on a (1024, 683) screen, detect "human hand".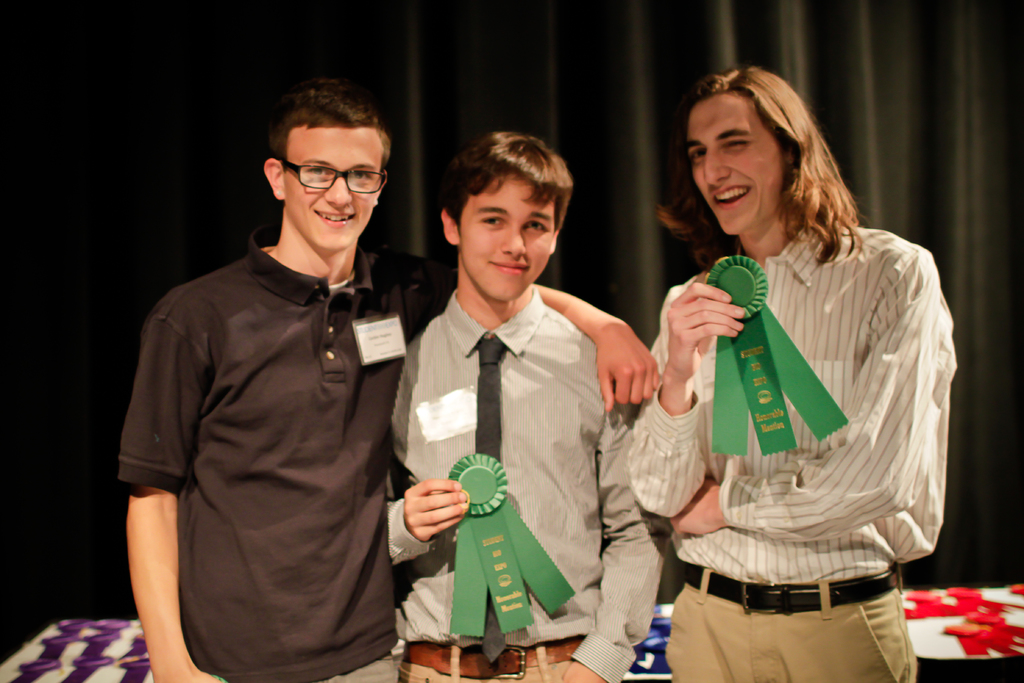
locate(403, 477, 470, 544).
